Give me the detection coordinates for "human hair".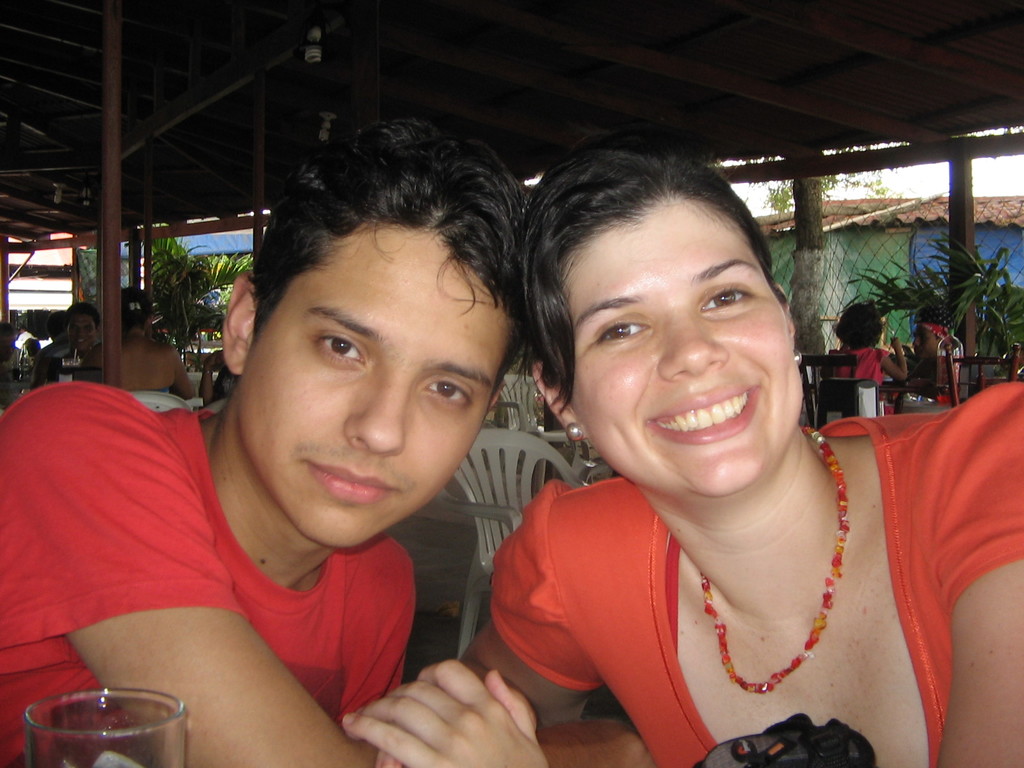
522,140,812,415.
